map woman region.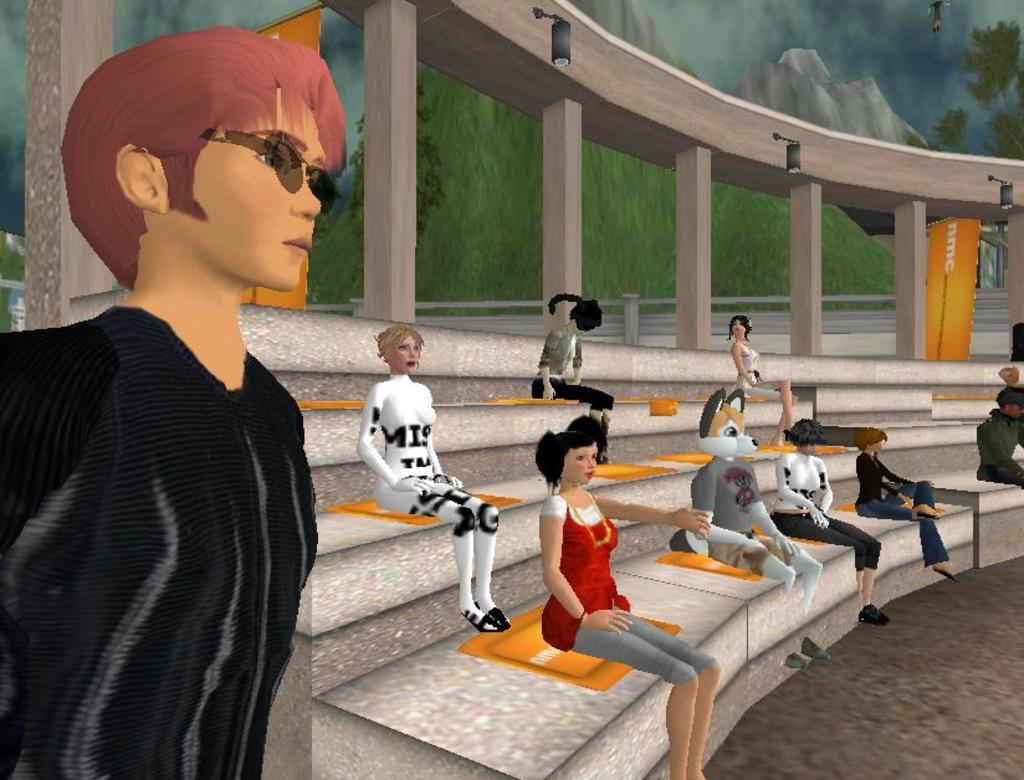
Mapped to 529,291,614,468.
